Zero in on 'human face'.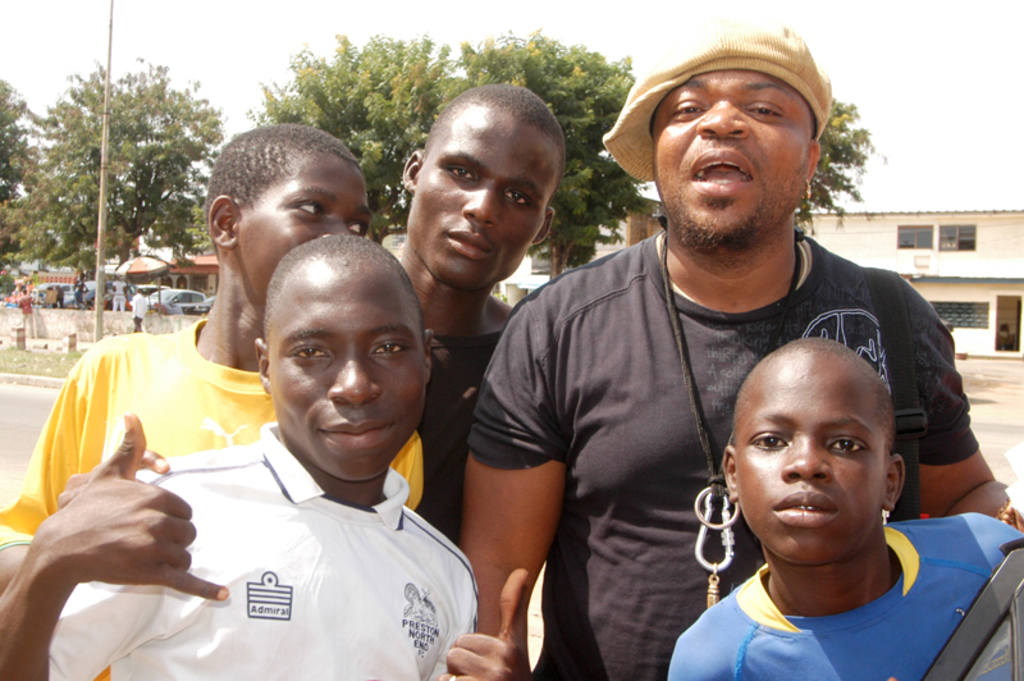
Zeroed in: [266, 264, 429, 479].
